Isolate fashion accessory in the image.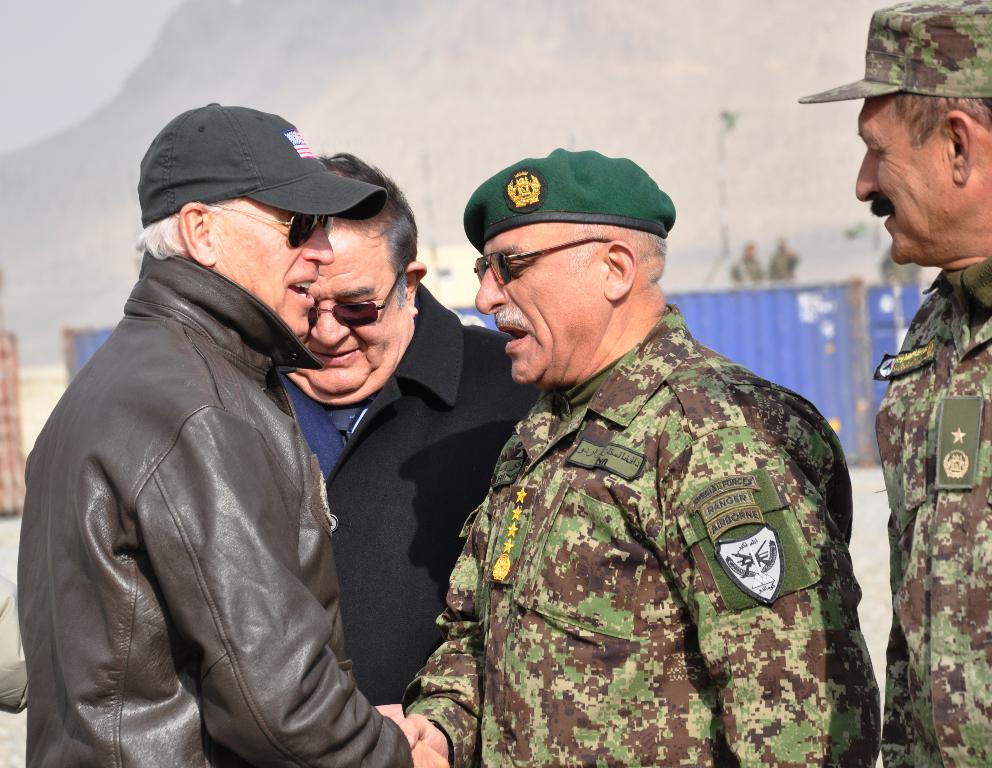
Isolated region: left=205, top=199, right=338, bottom=247.
